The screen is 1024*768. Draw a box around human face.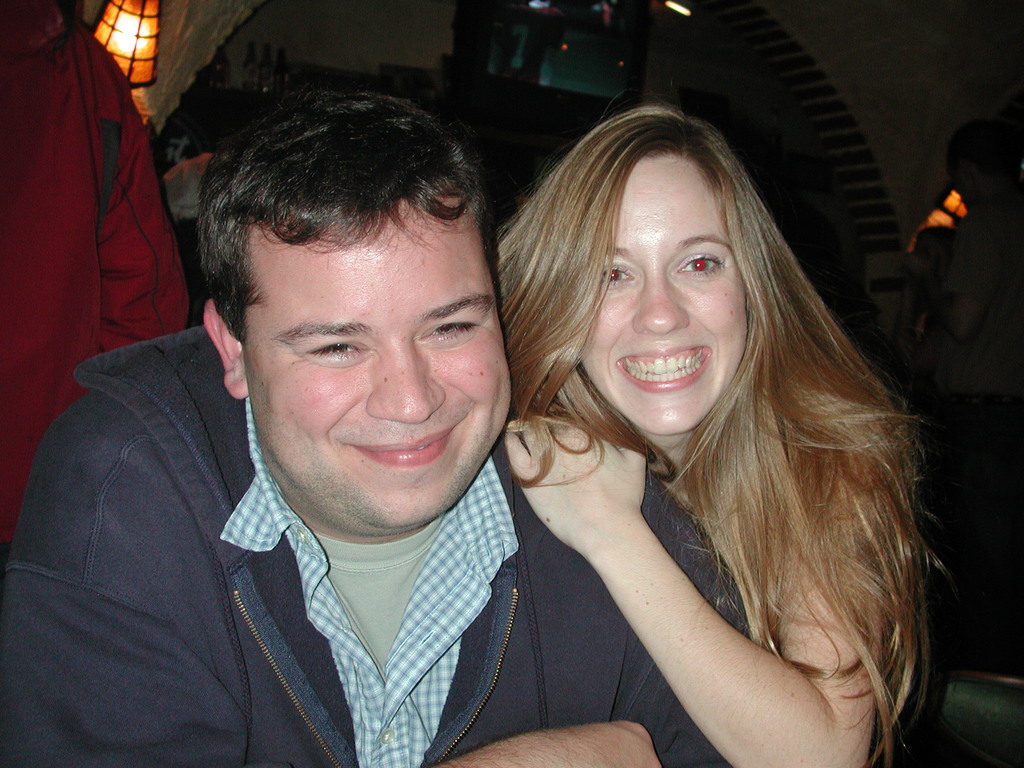
box(579, 155, 743, 431).
